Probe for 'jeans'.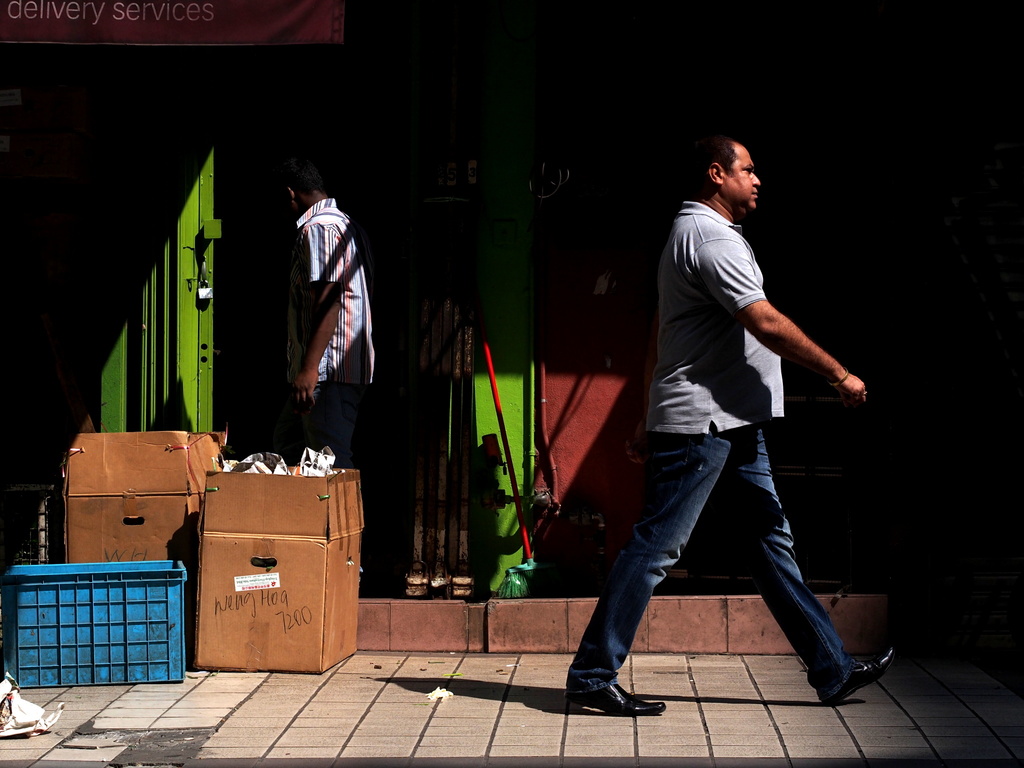
Probe result: [left=289, top=384, right=356, bottom=468].
